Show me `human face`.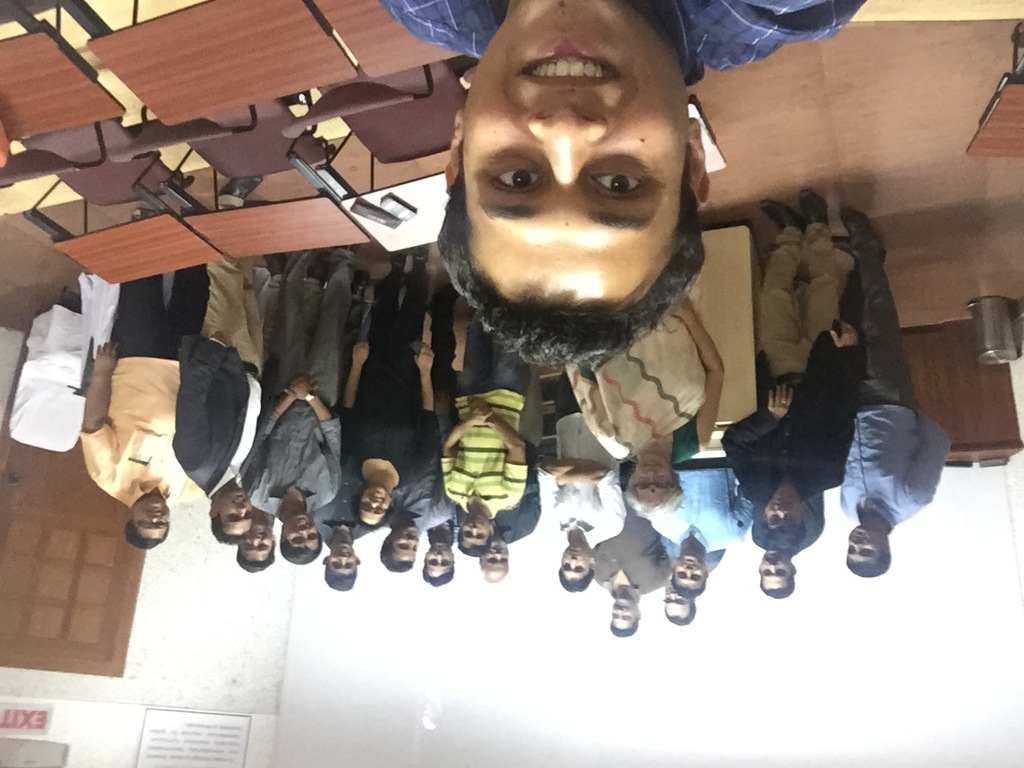
`human face` is here: left=759, top=549, right=789, bottom=590.
